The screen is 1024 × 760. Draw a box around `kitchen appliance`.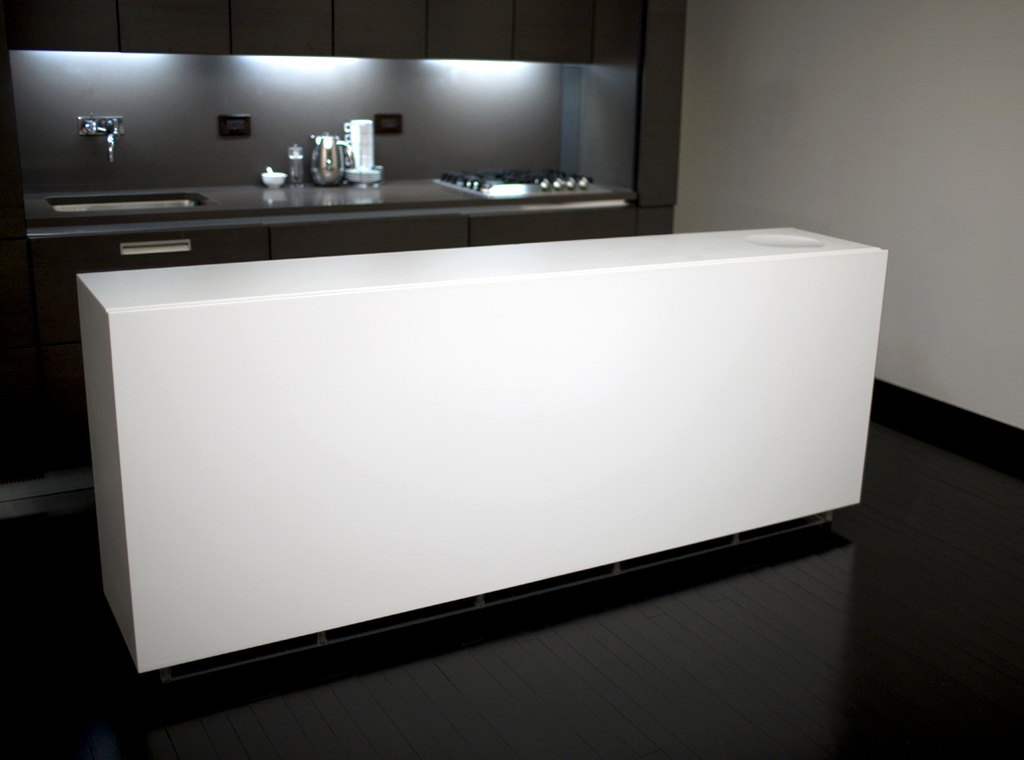
left=346, top=118, right=372, bottom=186.
